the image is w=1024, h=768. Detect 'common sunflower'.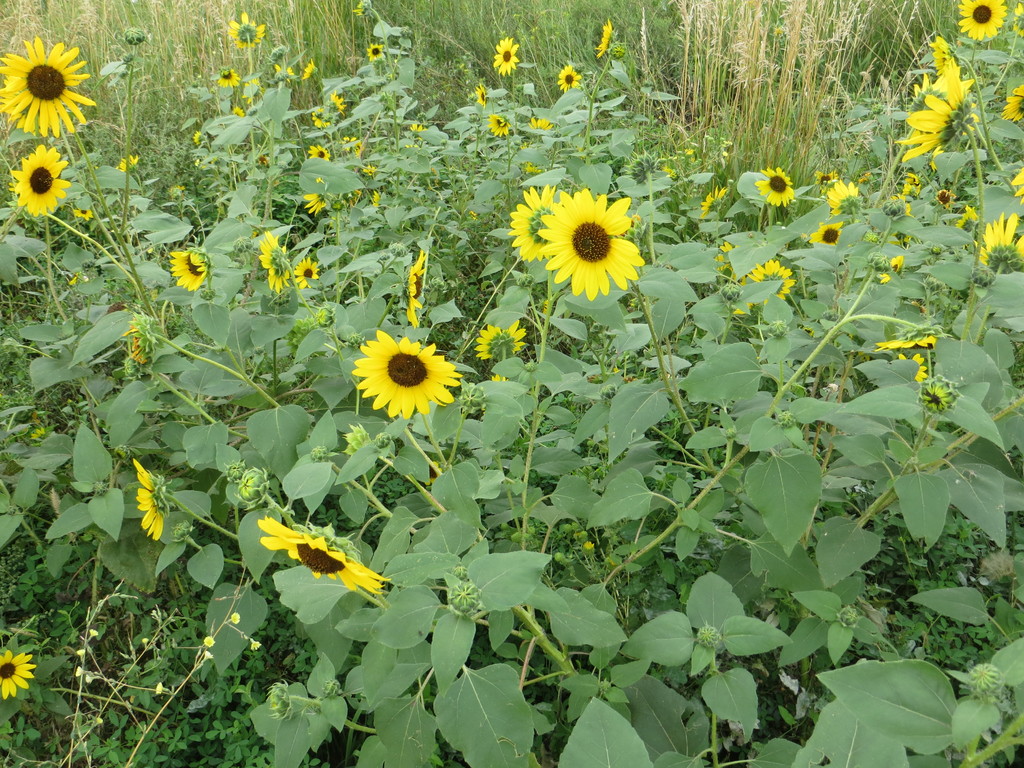
Detection: {"left": 913, "top": 54, "right": 975, "bottom": 156}.
